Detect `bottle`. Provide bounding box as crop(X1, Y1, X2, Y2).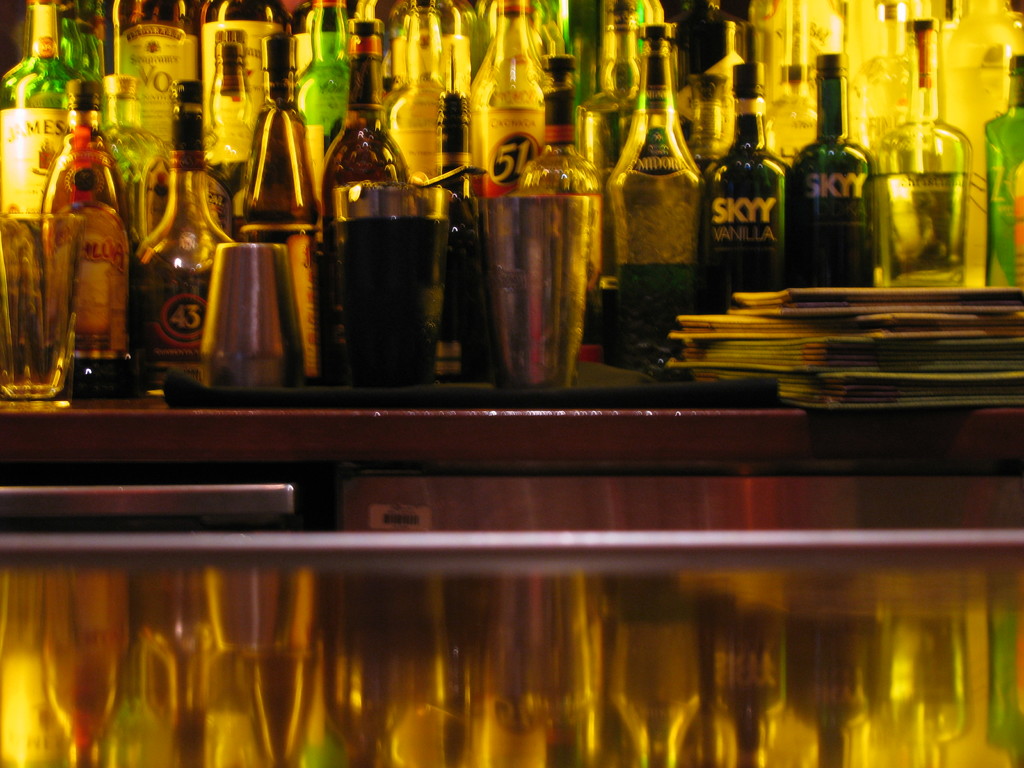
crop(132, 110, 238, 392).
